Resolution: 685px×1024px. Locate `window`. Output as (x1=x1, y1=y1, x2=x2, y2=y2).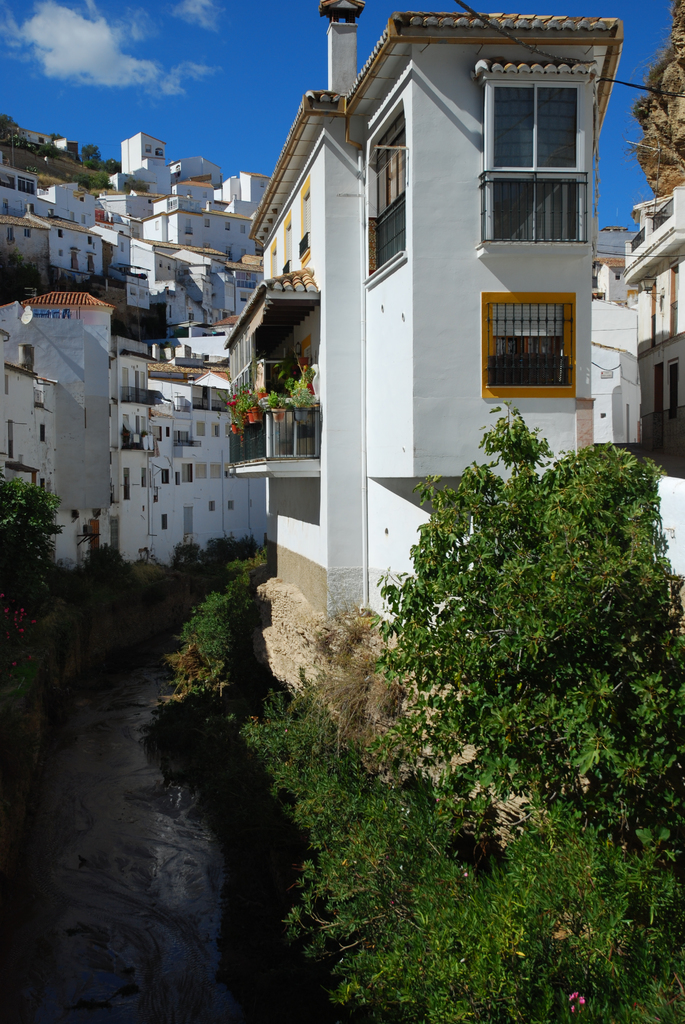
(x1=667, y1=362, x2=681, y2=416).
